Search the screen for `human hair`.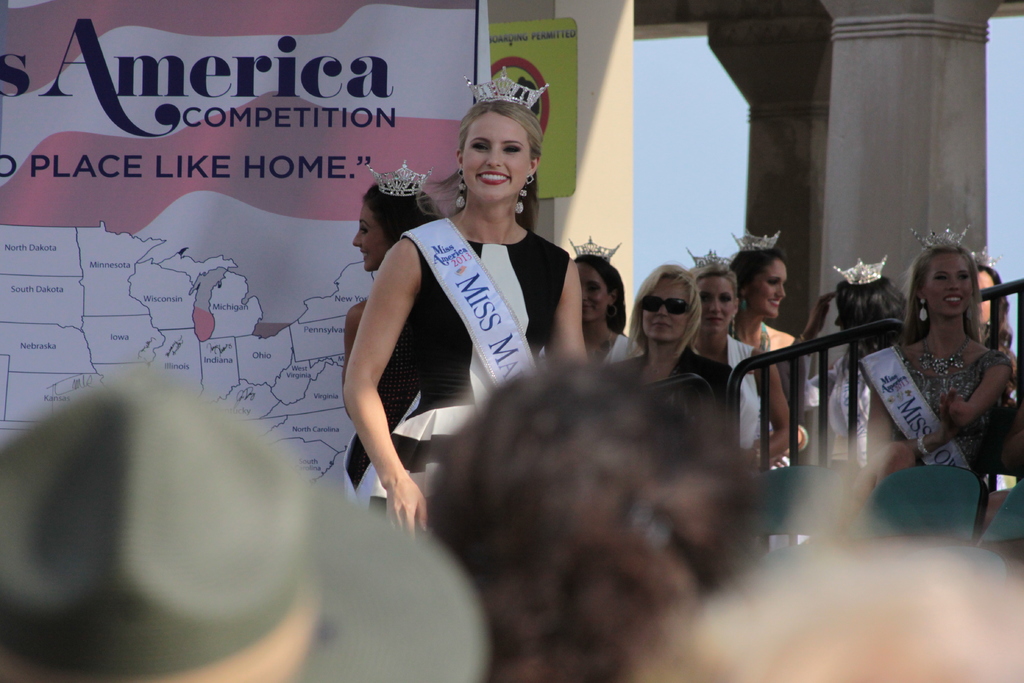
Found at region(899, 240, 984, 355).
